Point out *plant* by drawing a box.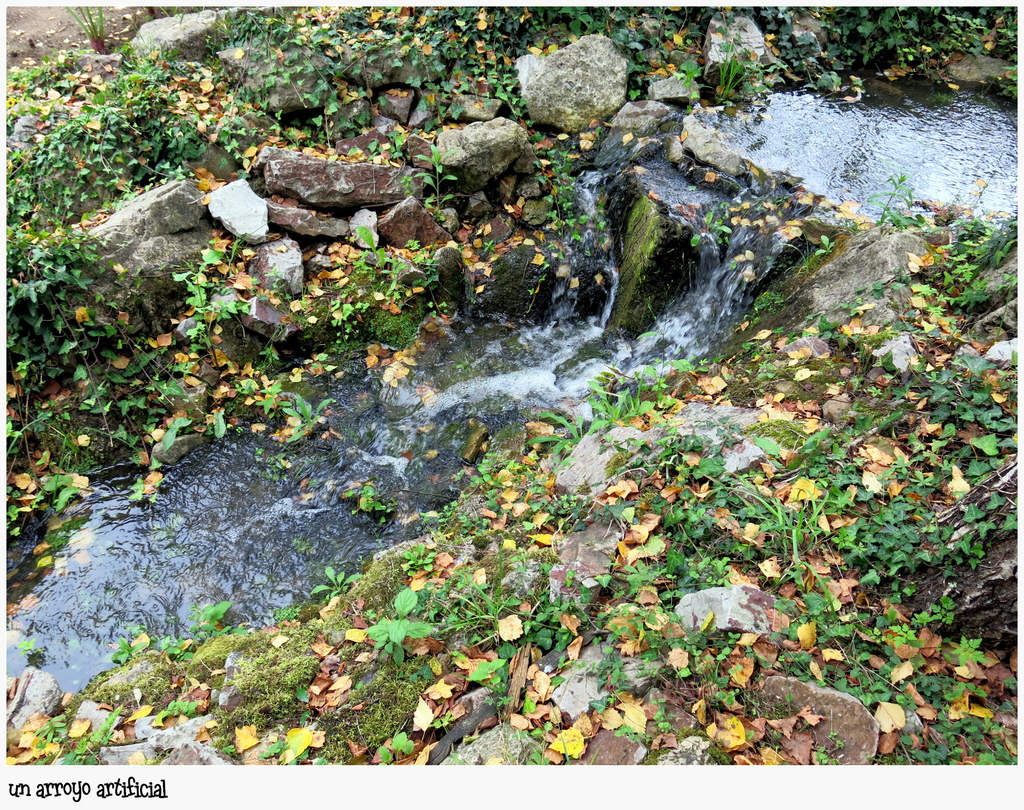
33, 711, 112, 768.
